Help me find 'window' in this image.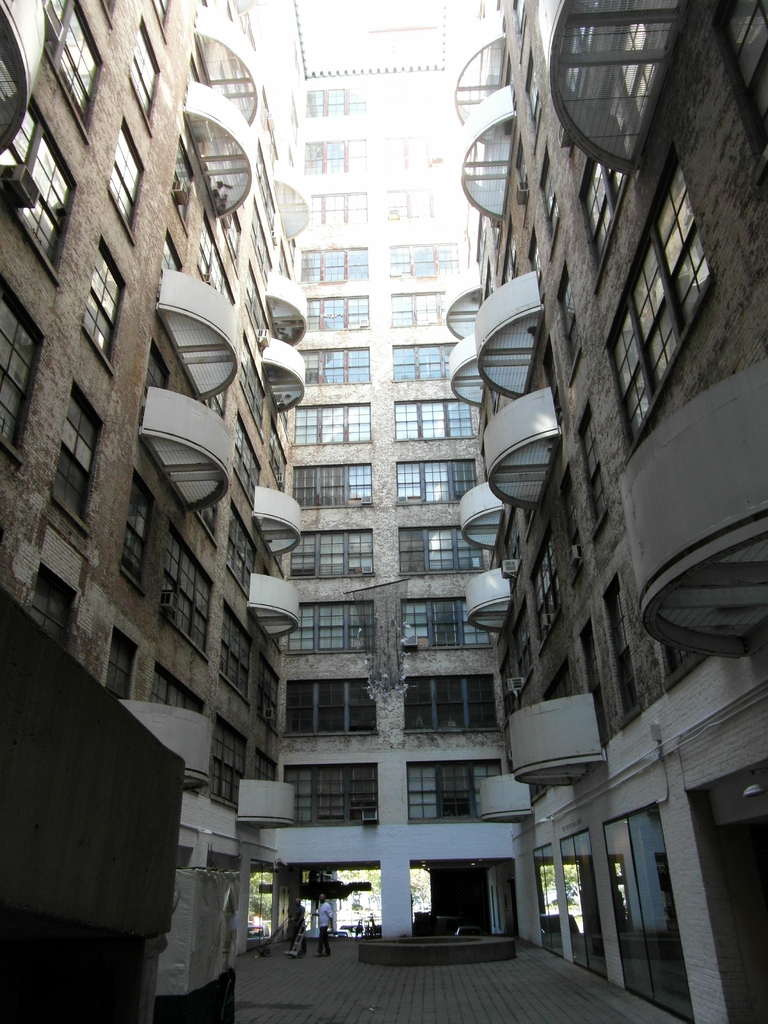
Found it: l=289, t=531, r=378, b=579.
